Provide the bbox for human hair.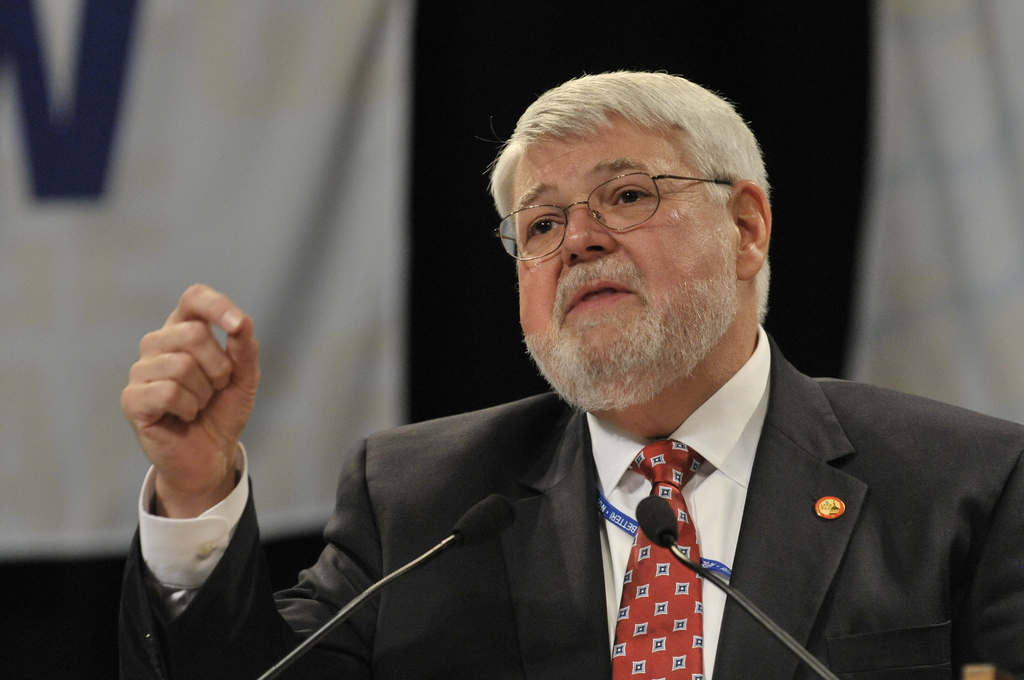
bbox=[487, 66, 770, 321].
